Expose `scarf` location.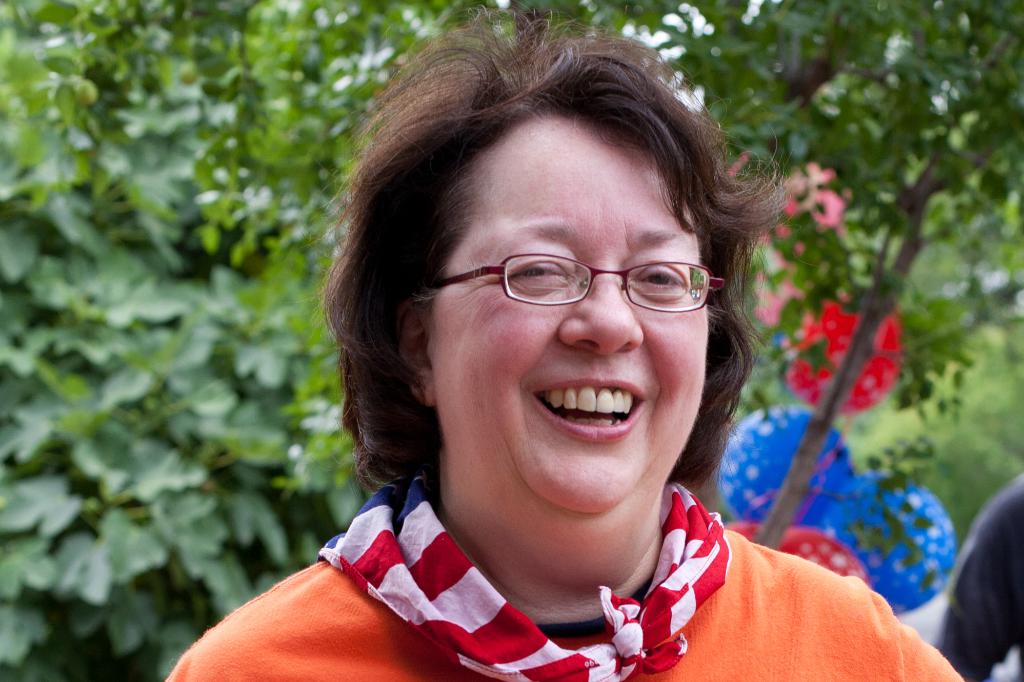
Exposed at <bbox>319, 460, 737, 681</bbox>.
